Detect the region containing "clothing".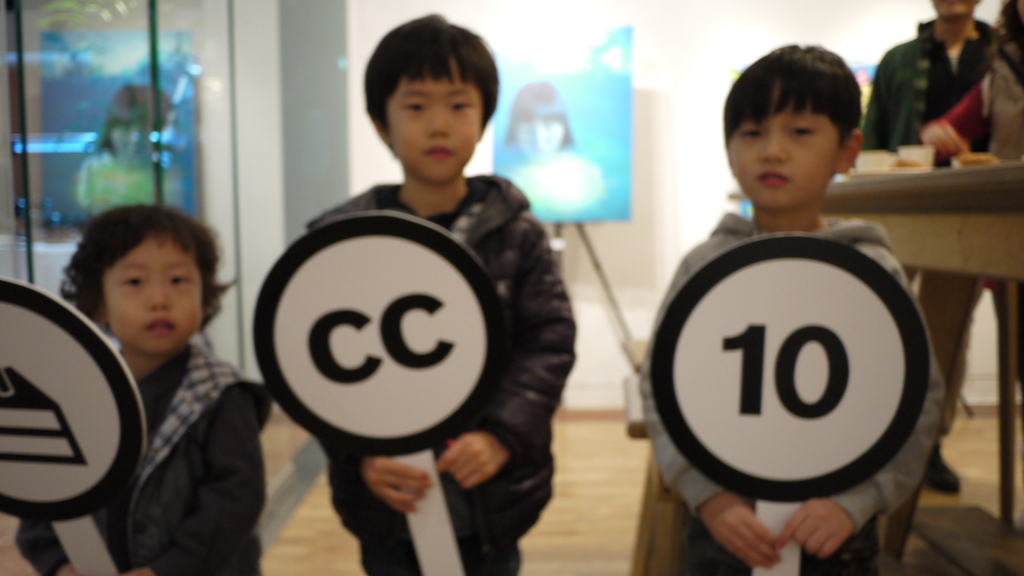
BBox(285, 178, 588, 575).
